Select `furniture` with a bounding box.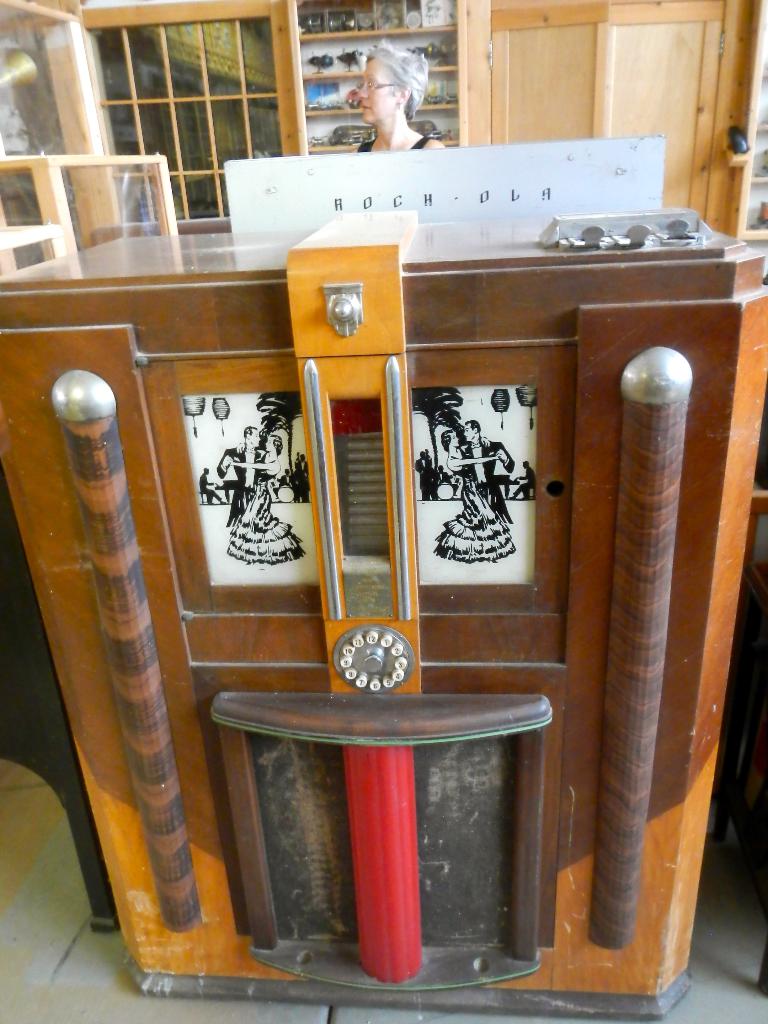
left=0, top=232, right=767, bottom=1022.
